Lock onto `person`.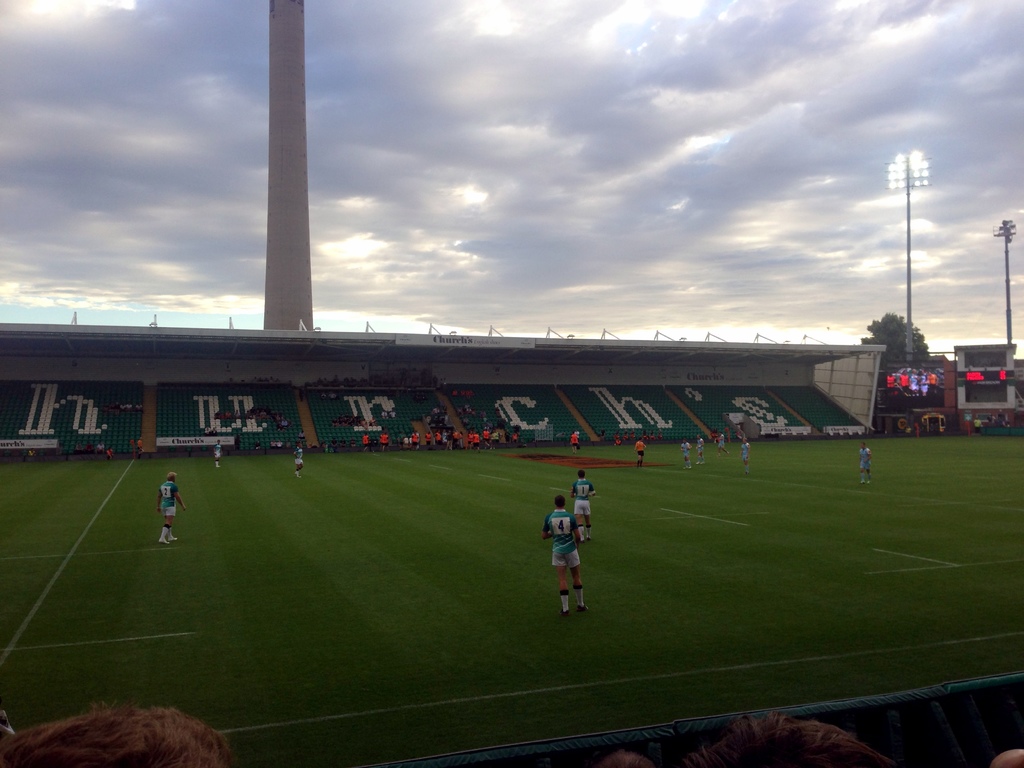
Locked: [left=153, top=465, right=185, bottom=548].
